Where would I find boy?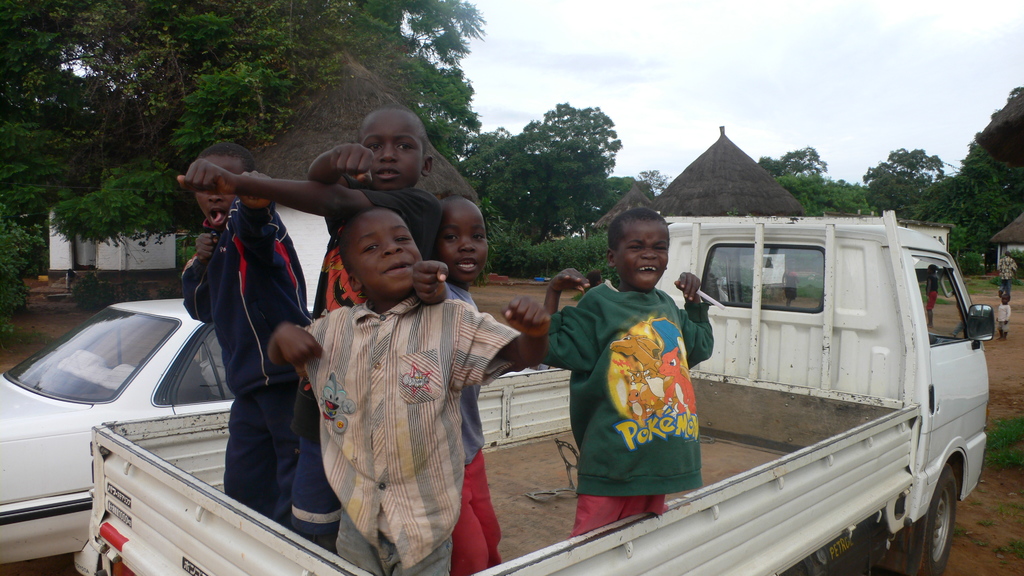
At pyautogui.locateOnScreen(269, 207, 541, 575).
